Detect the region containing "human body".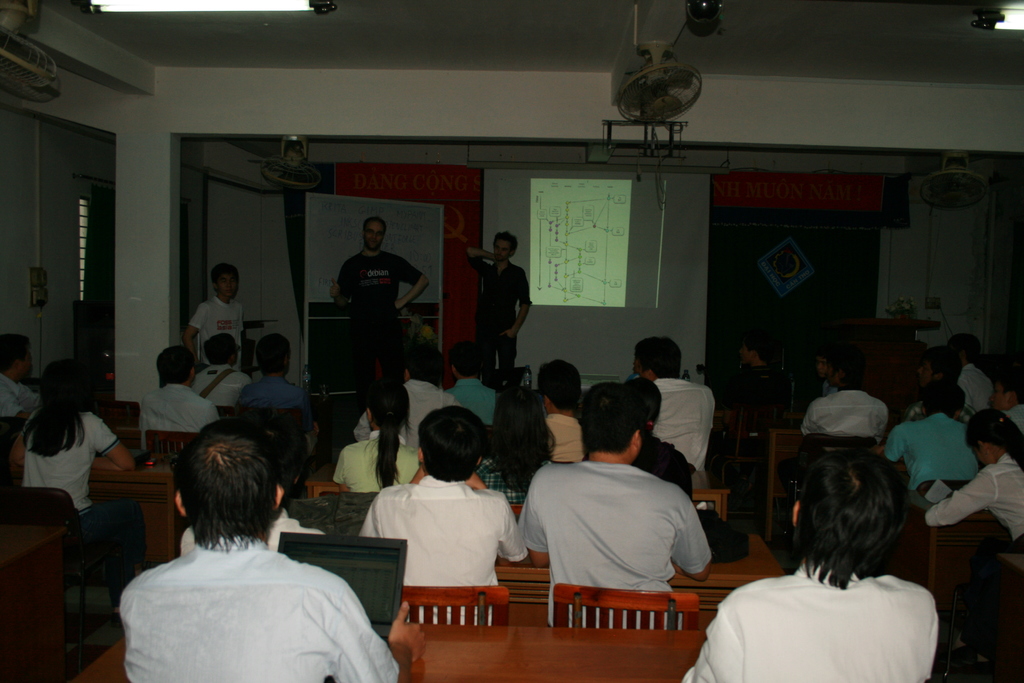
195/329/253/413.
